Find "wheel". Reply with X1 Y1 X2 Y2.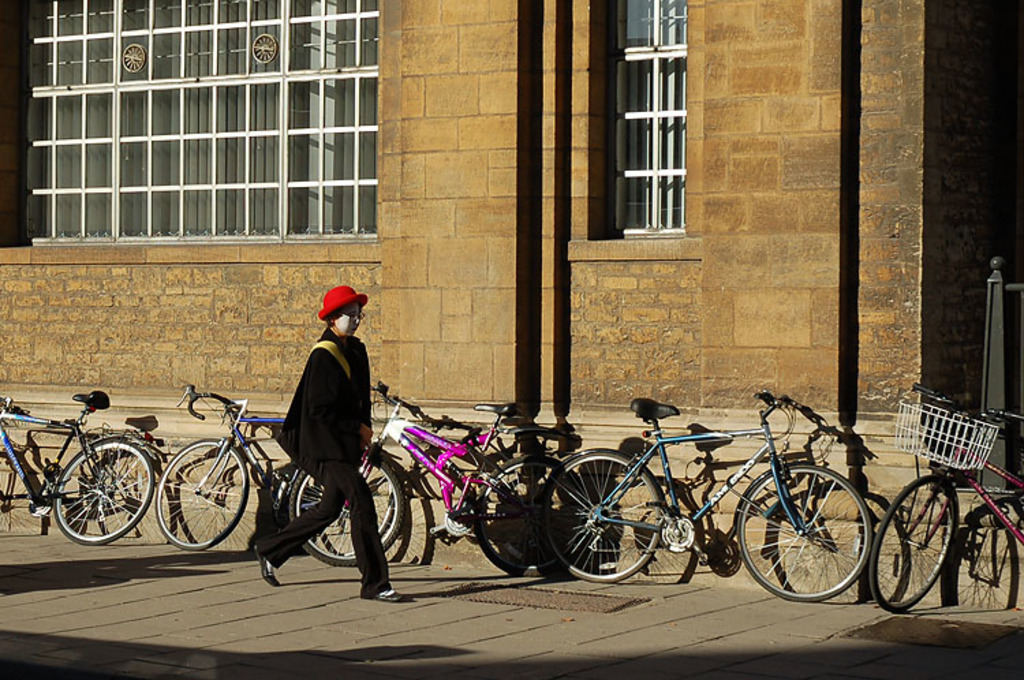
875 471 953 612.
